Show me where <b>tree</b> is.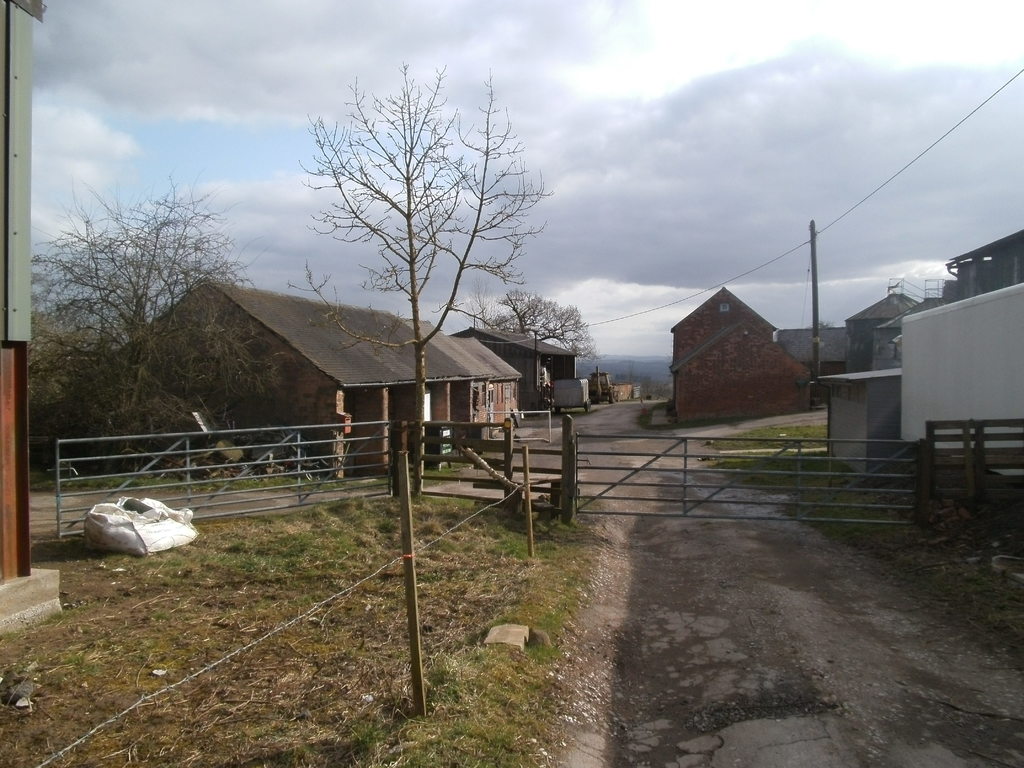
<b>tree</b> is at box=[273, 57, 561, 436].
